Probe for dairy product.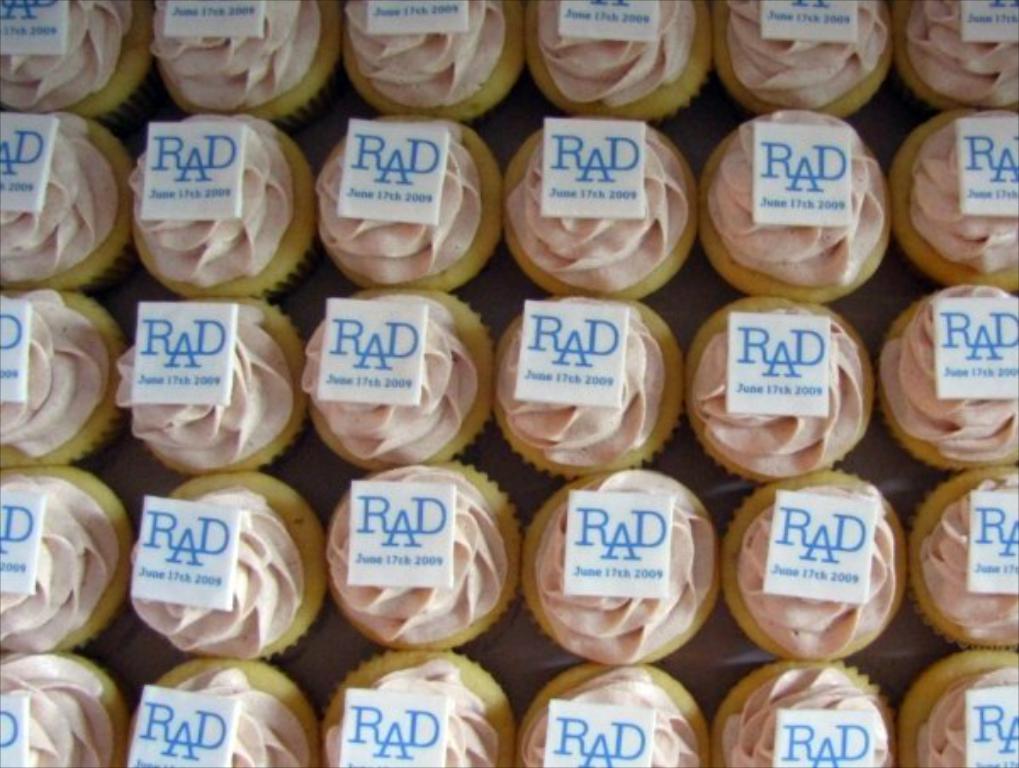
Probe result: locate(333, 464, 510, 647).
